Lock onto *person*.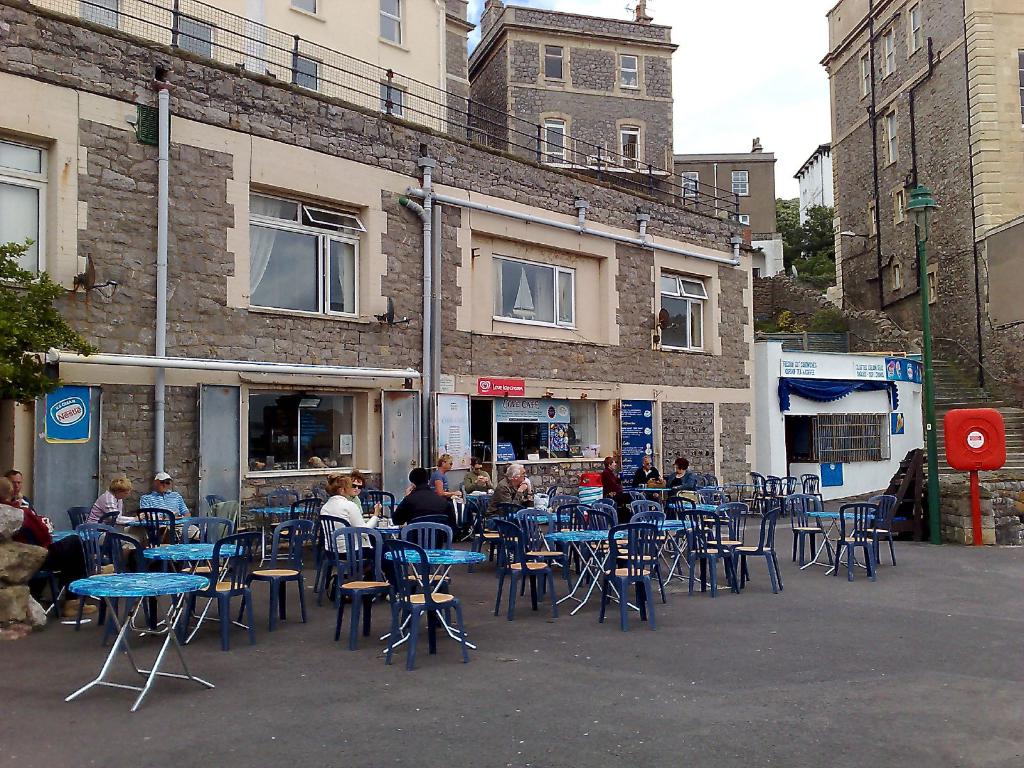
Locked: <bbox>481, 462, 529, 515</bbox>.
